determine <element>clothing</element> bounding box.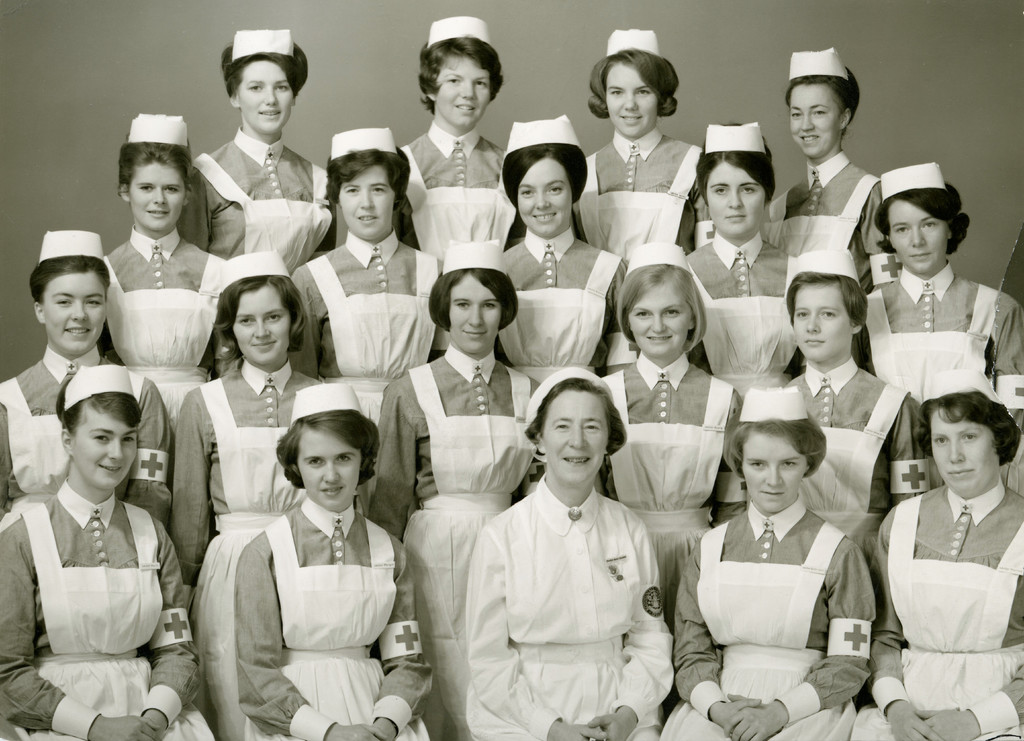
Determined: bbox(493, 224, 630, 377).
